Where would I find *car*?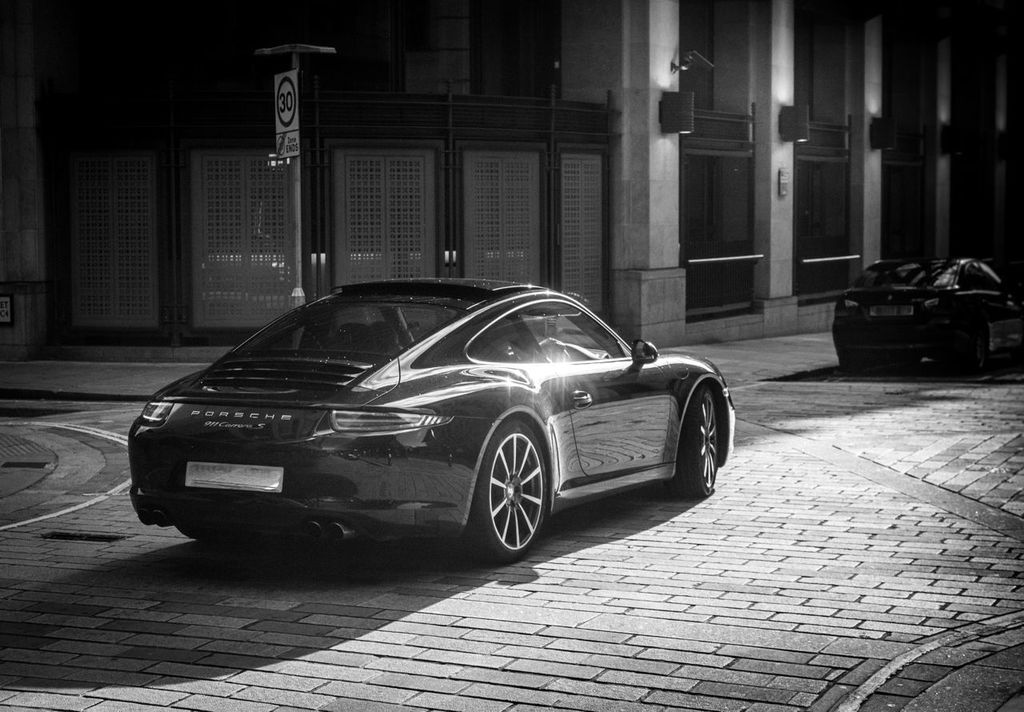
At <region>831, 250, 1023, 370</region>.
